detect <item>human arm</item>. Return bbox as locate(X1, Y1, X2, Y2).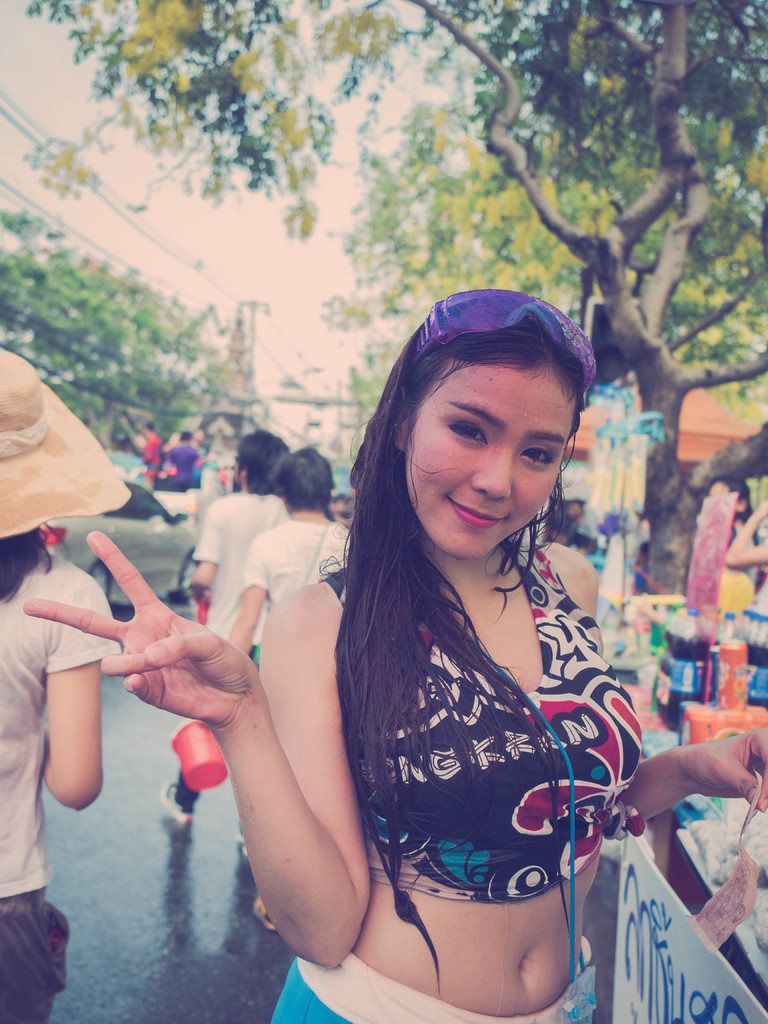
locate(37, 557, 111, 829).
